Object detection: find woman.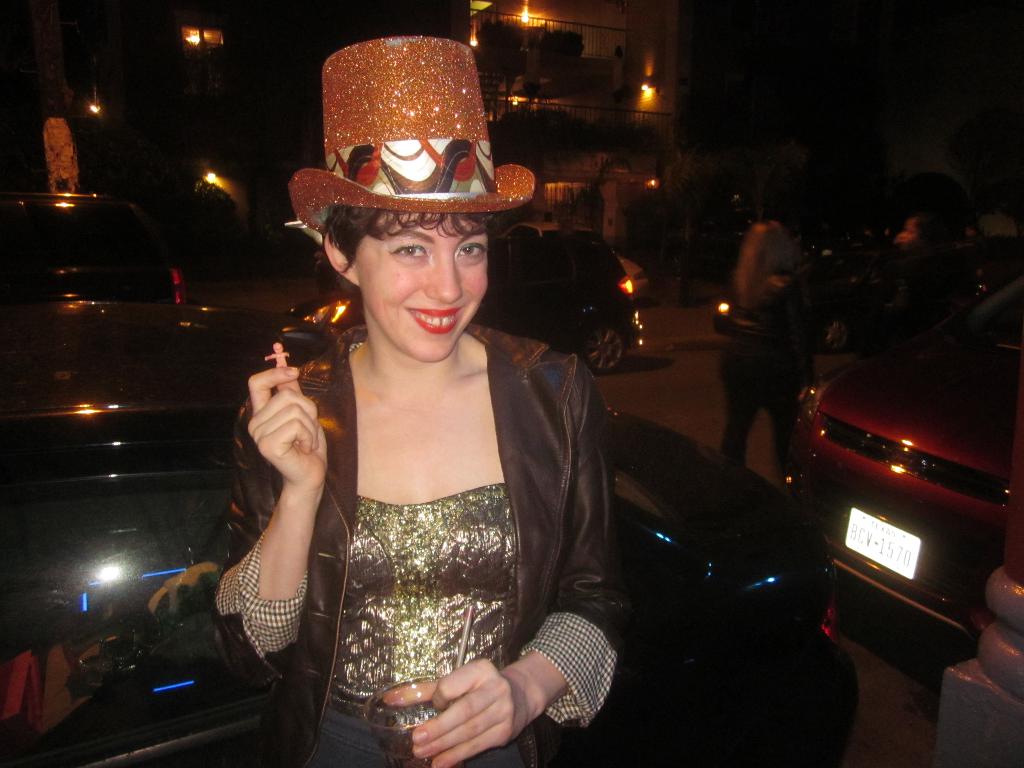
select_region(211, 33, 632, 767).
